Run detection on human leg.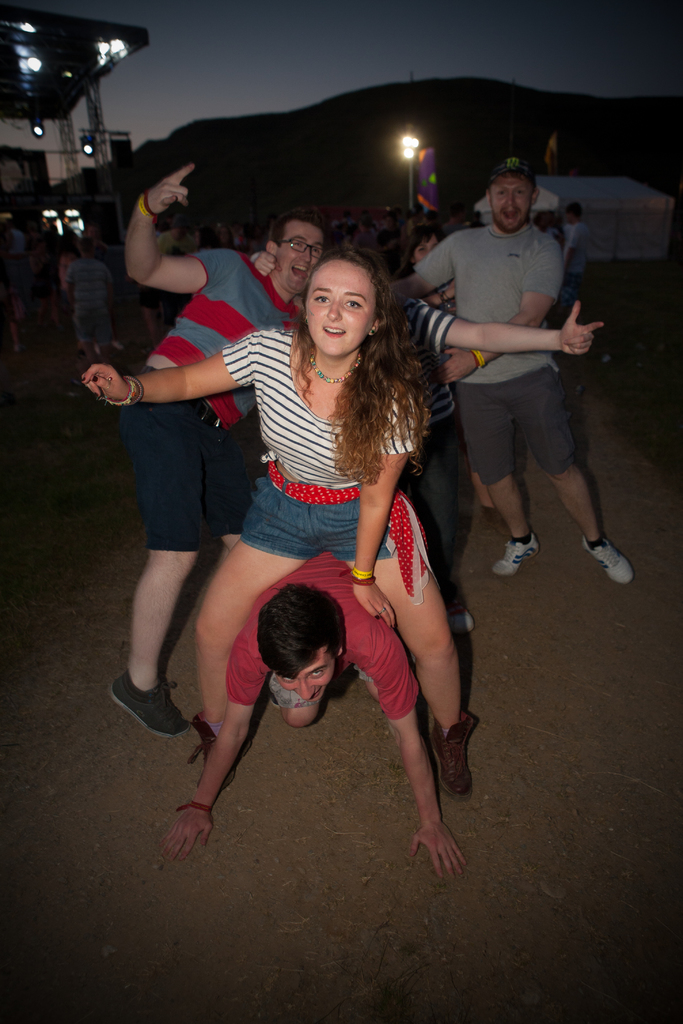
Result: 210 410 258 552.
